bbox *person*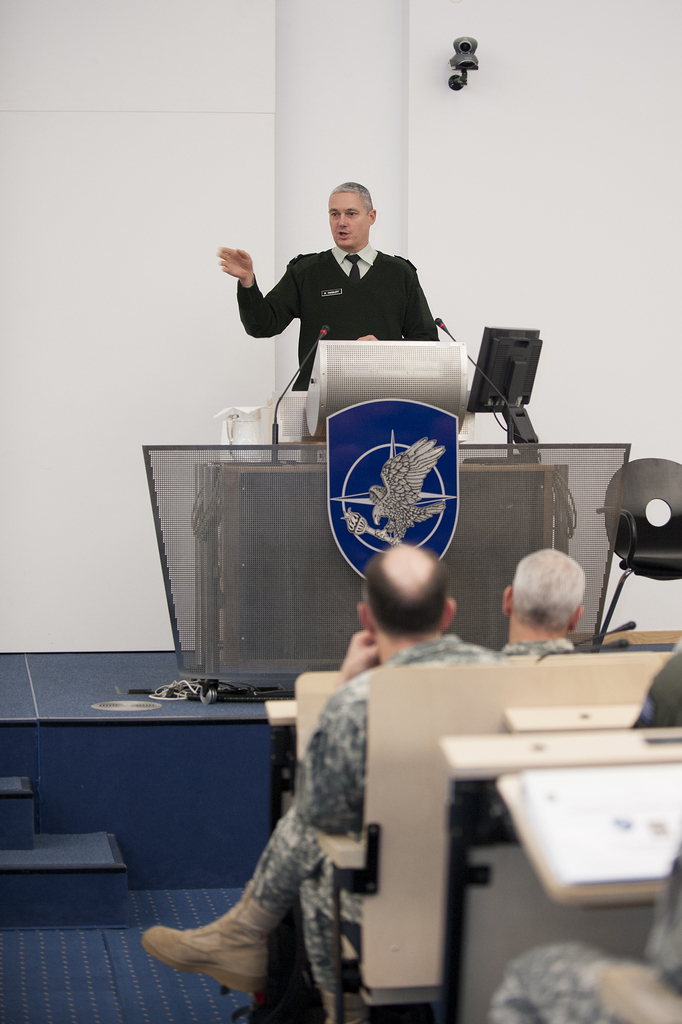
pyautogui.locateOnScreen(124, 550, 489, 1023)
